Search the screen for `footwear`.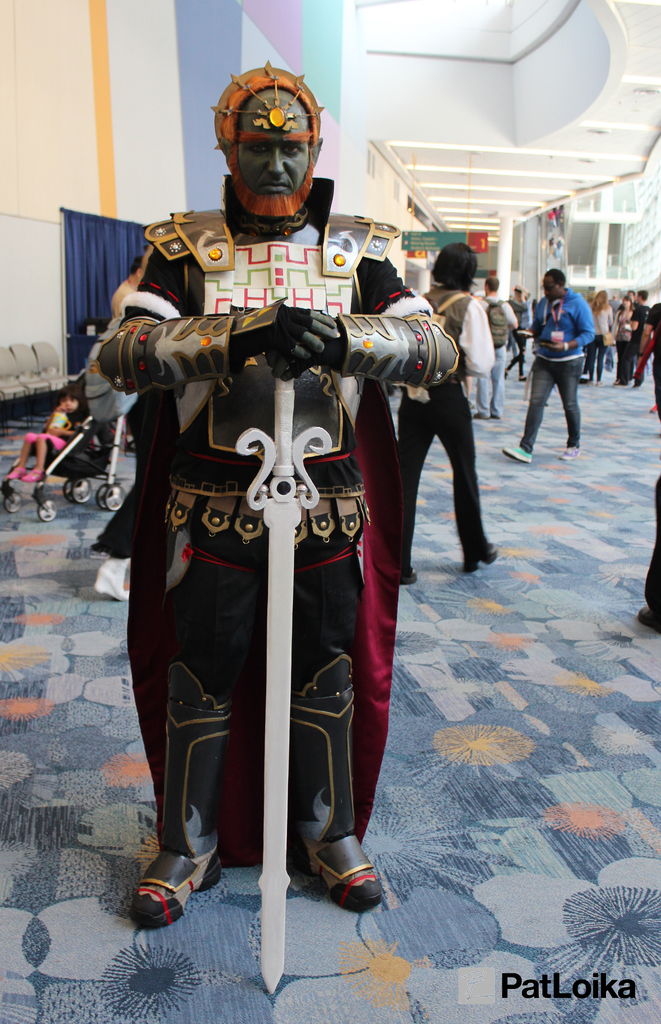
Found at BBox(555, 445, 583, 461).
